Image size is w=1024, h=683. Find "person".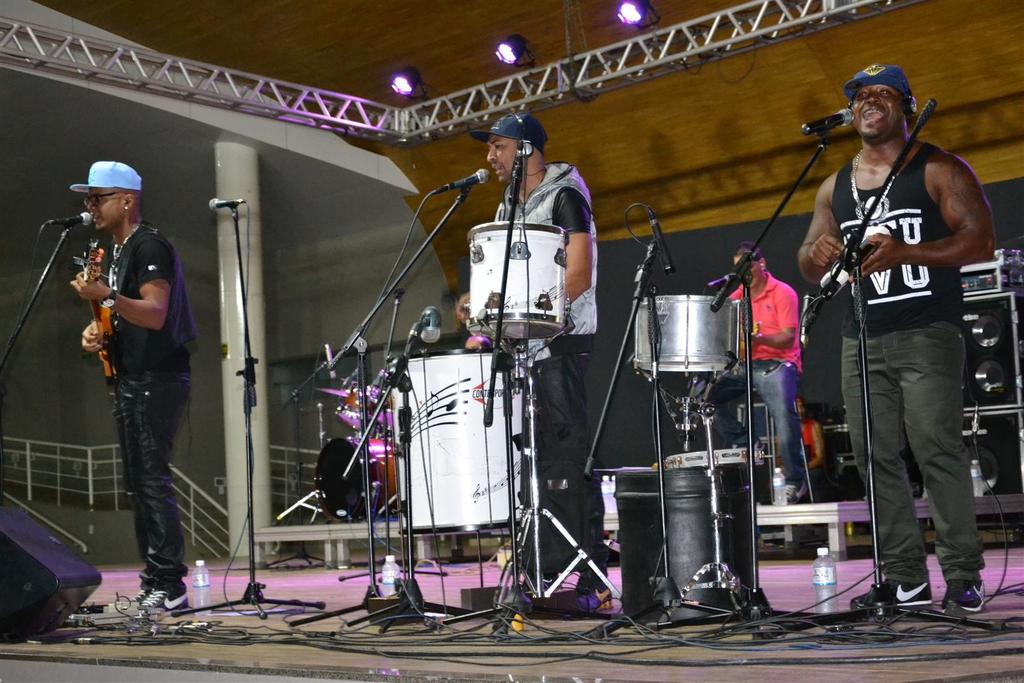
<region>725, 244, 805, 500</region>.
